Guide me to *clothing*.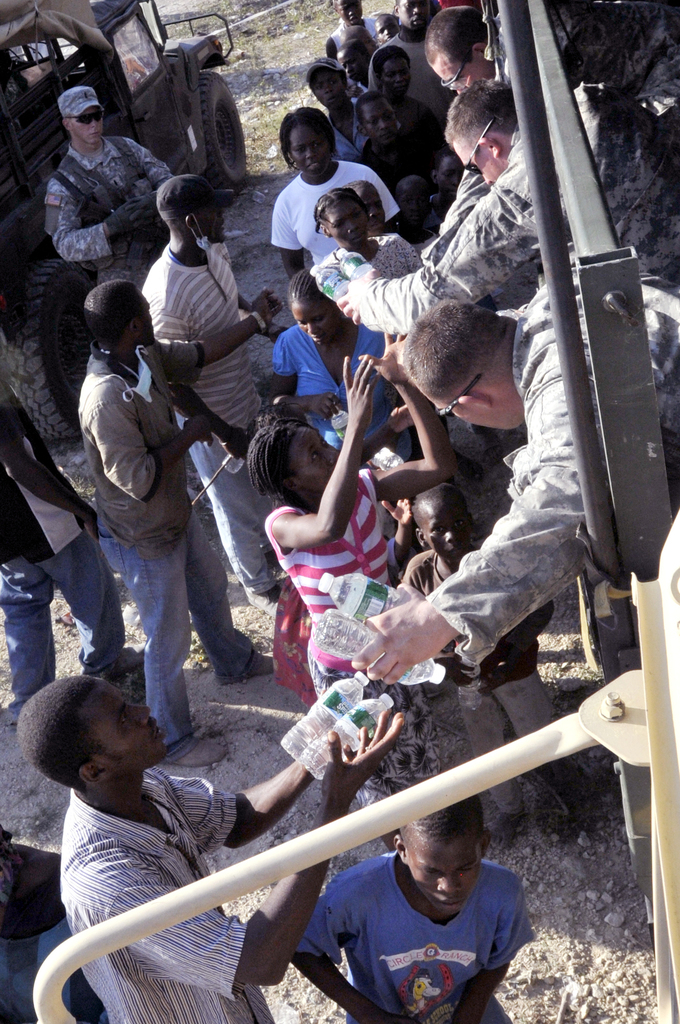
Guidance: left=44, top=134, right=170, bottom=284.
